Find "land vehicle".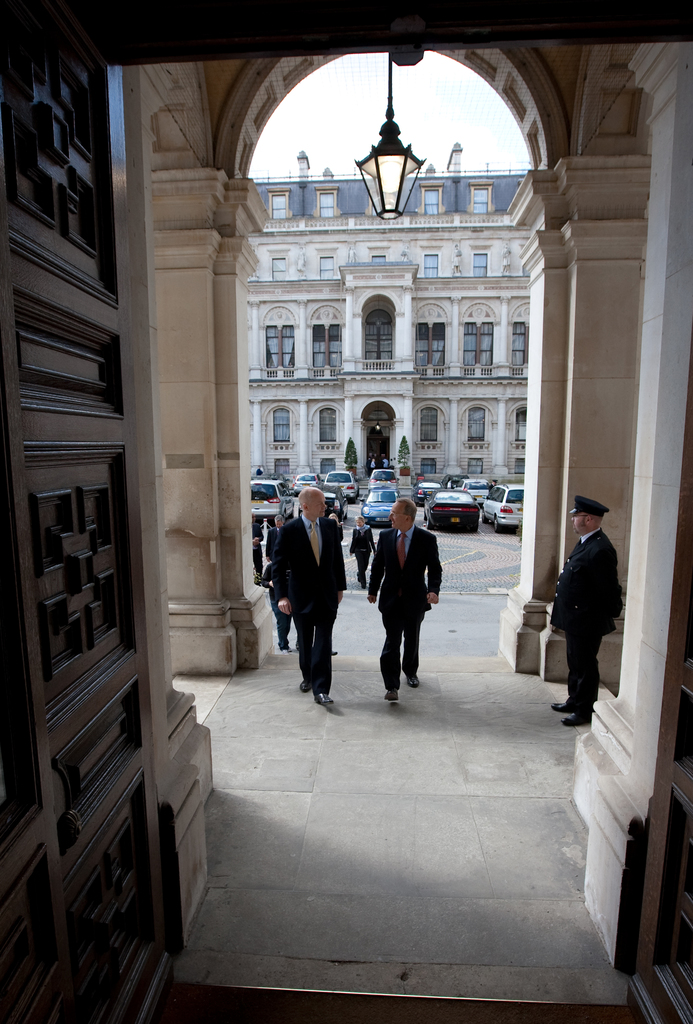
select_region(252, 470, 291, 484).
